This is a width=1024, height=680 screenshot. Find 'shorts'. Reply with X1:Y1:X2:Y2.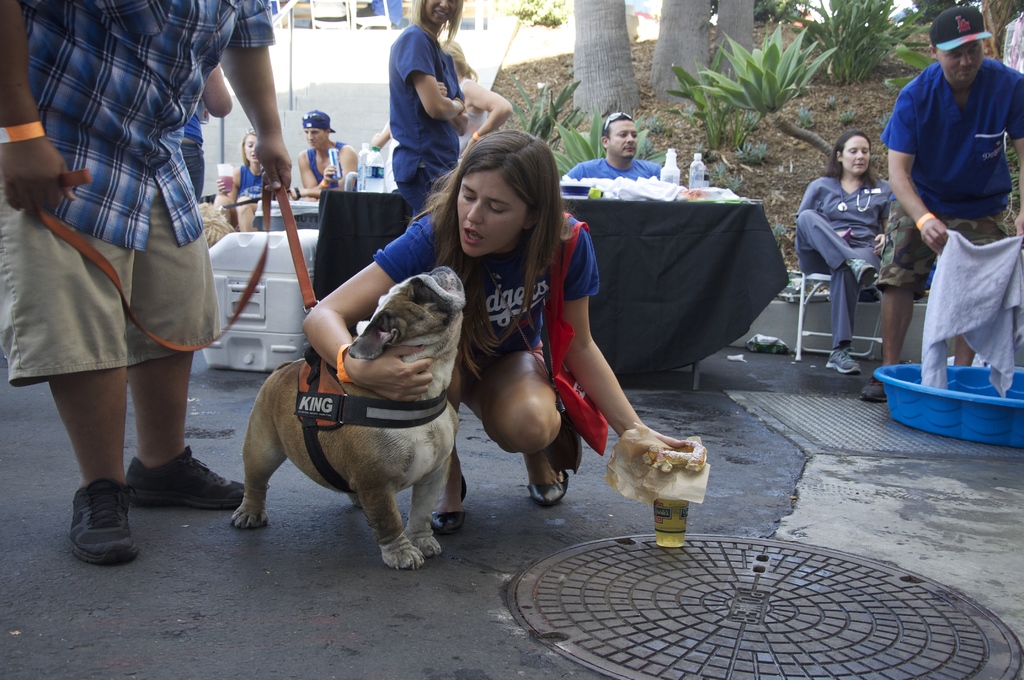
875:208:1023:299.
